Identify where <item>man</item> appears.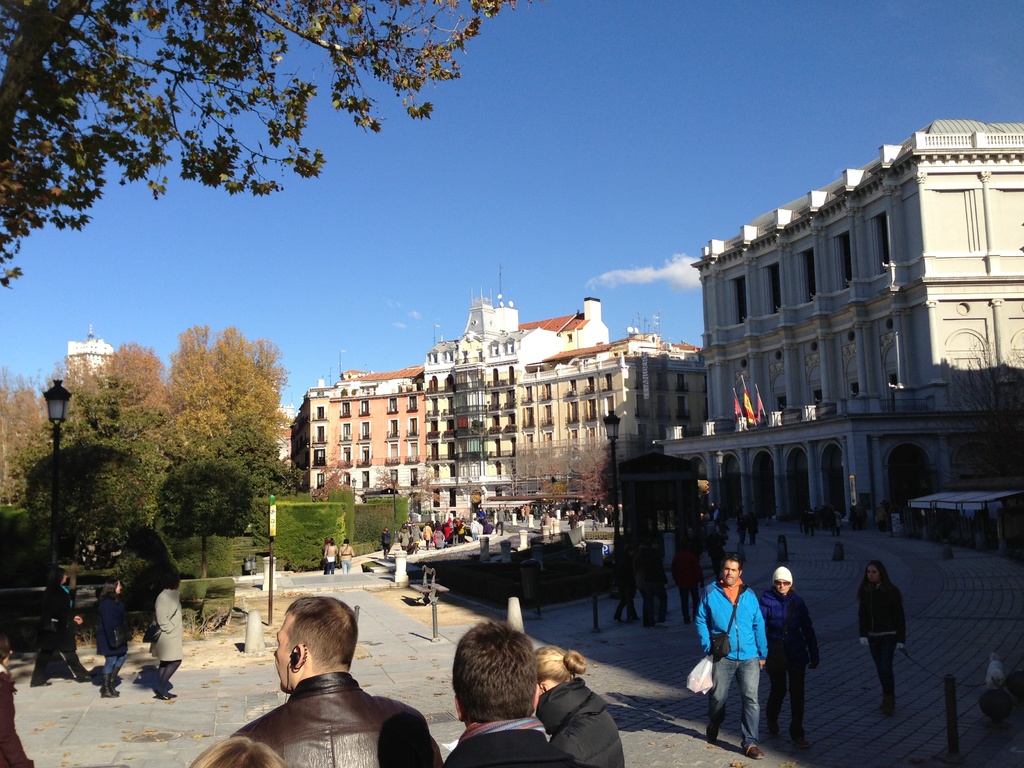
Appears at Rect(435, 623, 582, 767).
